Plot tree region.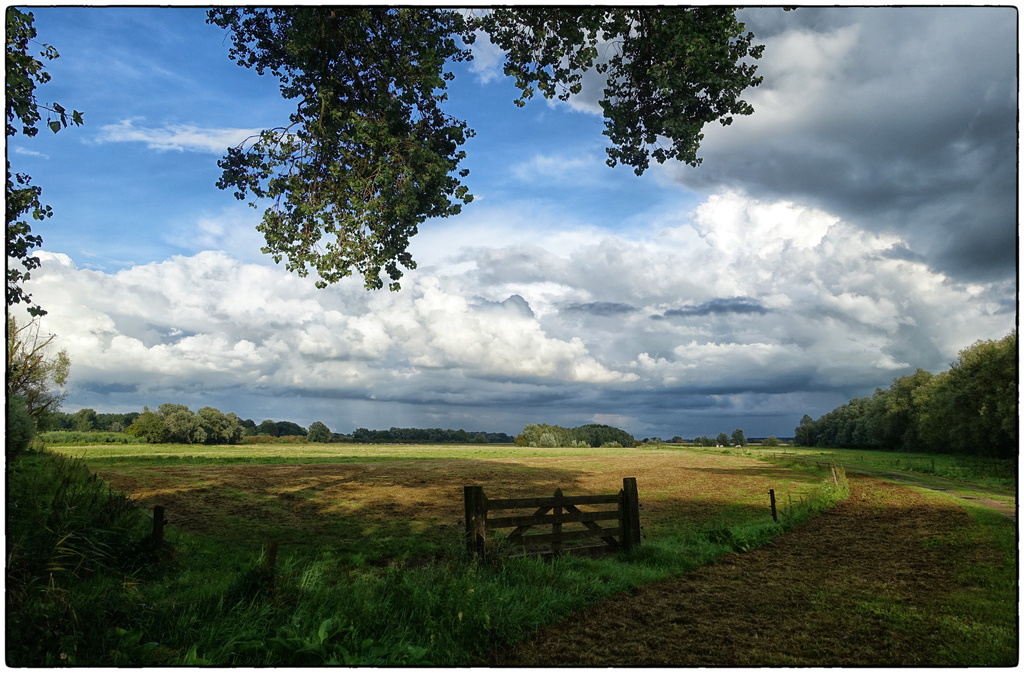
Plotted at bbox=(212, 3, 796, 292).
